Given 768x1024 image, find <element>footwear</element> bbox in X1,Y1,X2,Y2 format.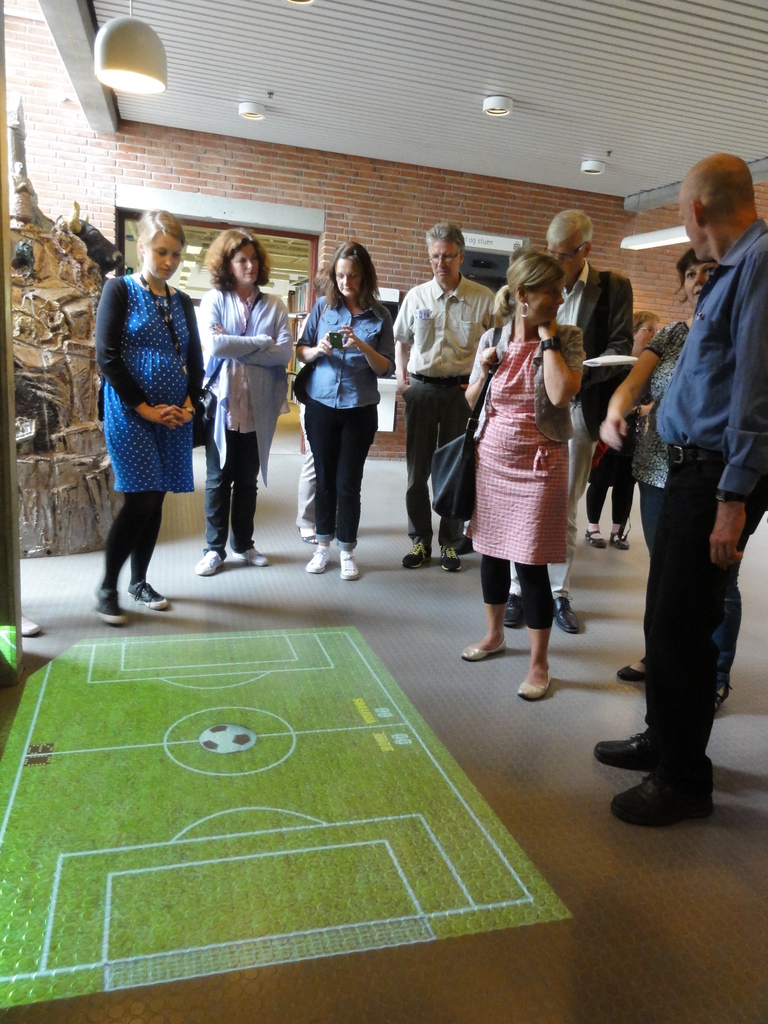
457,532,471,554.
